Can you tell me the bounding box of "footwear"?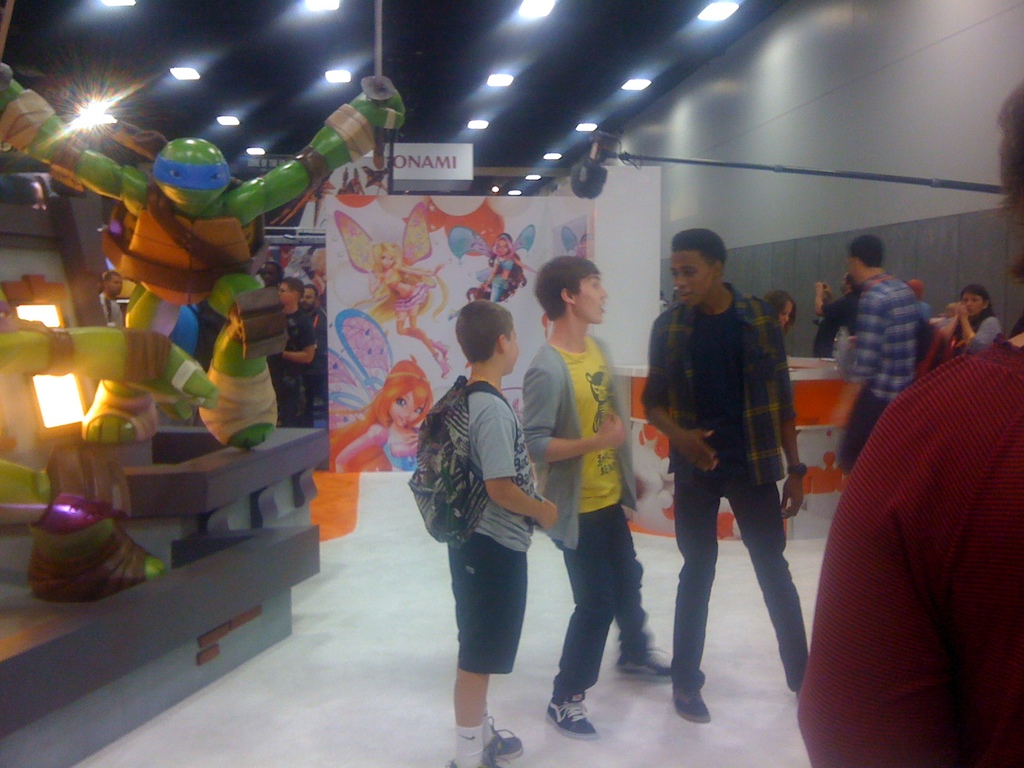
BBox(612, 646, 677, 680).
